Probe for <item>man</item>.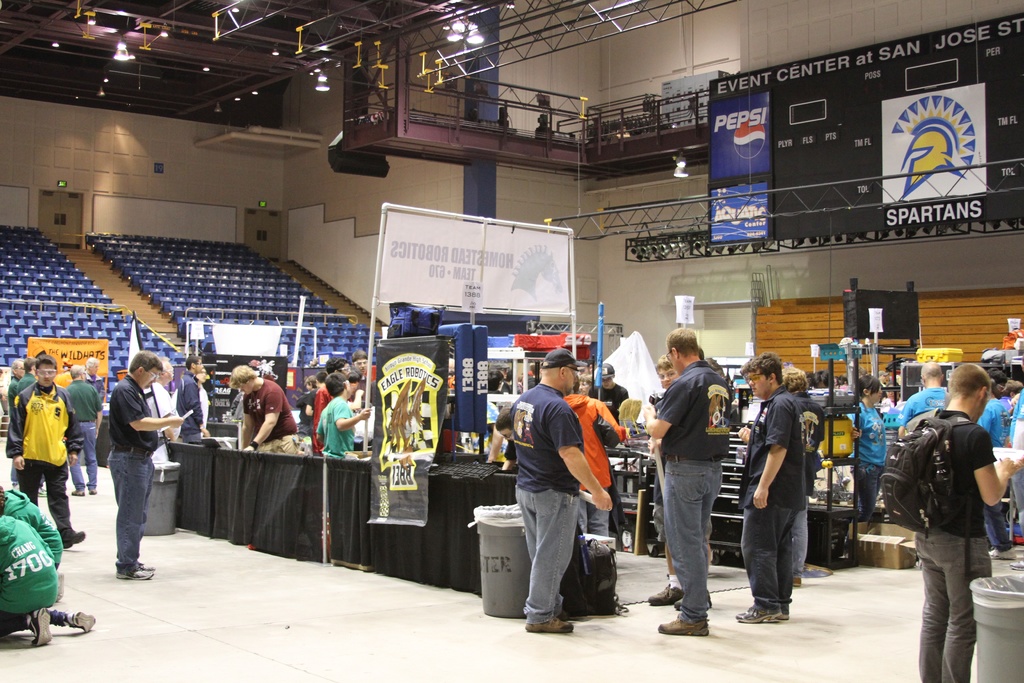
Probe result: [x1=646, y1=330, x2=735, y2=637].
